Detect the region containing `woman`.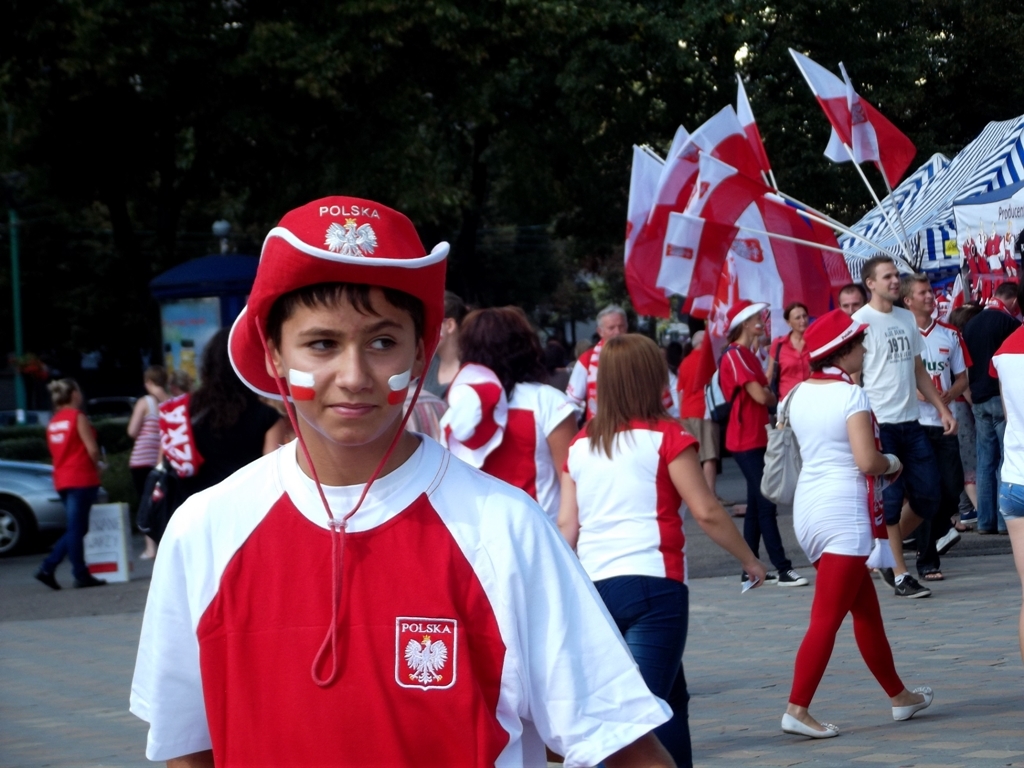
x1=546, y1=330, x2=772, y2=767.
